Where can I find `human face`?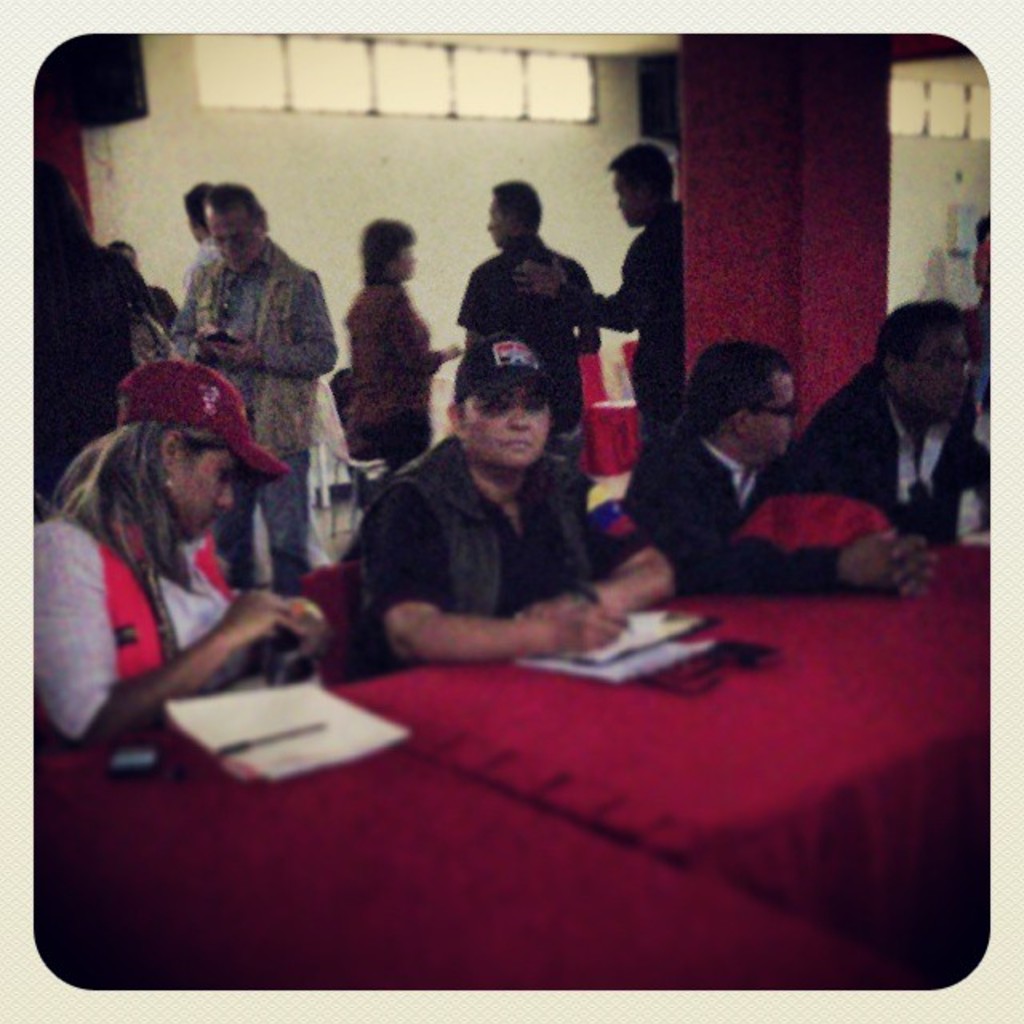
You can find it at (left=746, top=373, right=792, bottom=453).
